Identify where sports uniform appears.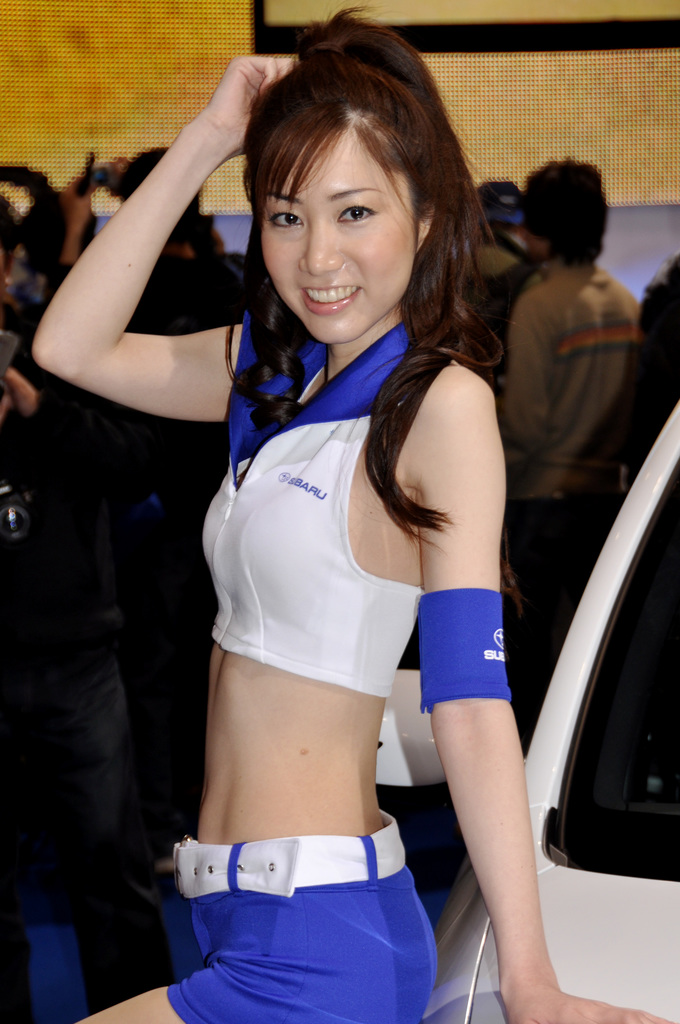
Appears at {"x1": 161, "y1": 804, "x2": 448, "y2": 1023}.
